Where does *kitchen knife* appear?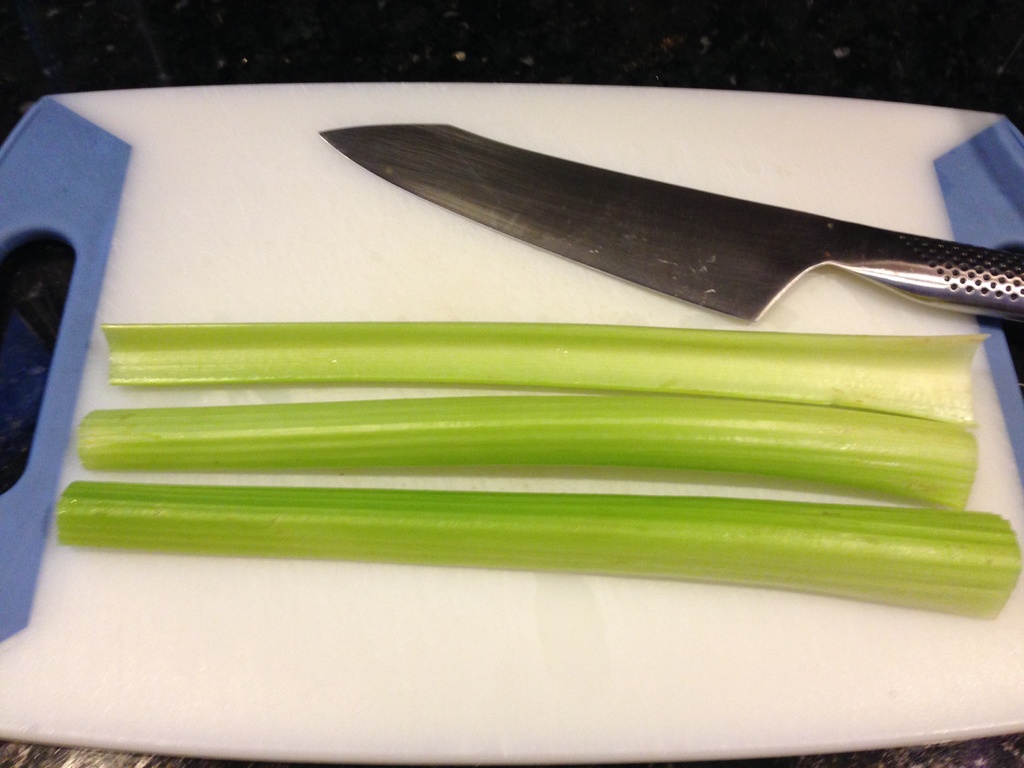
Appears at [left=315, top=118, right=1023, bottom=323].
